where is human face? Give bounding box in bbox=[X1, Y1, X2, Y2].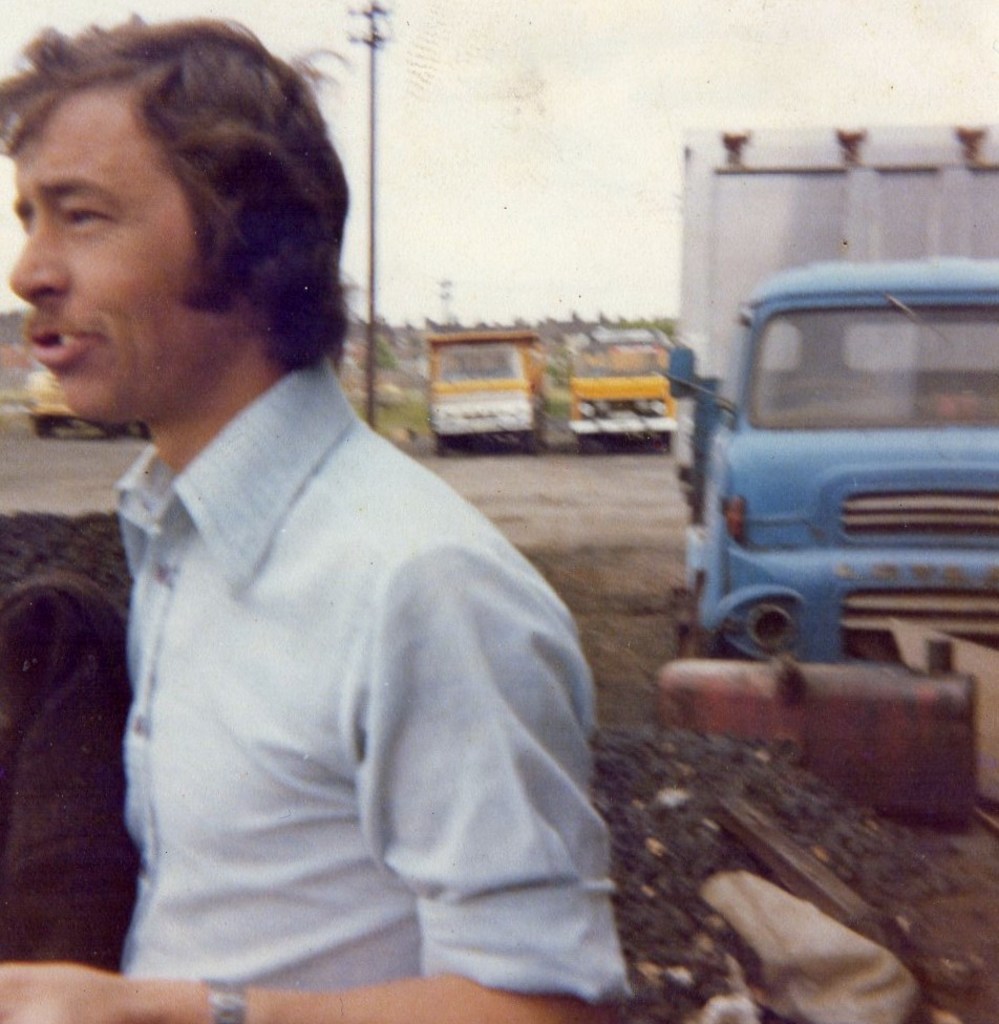
bbox=[10, 86, 238, 414].
